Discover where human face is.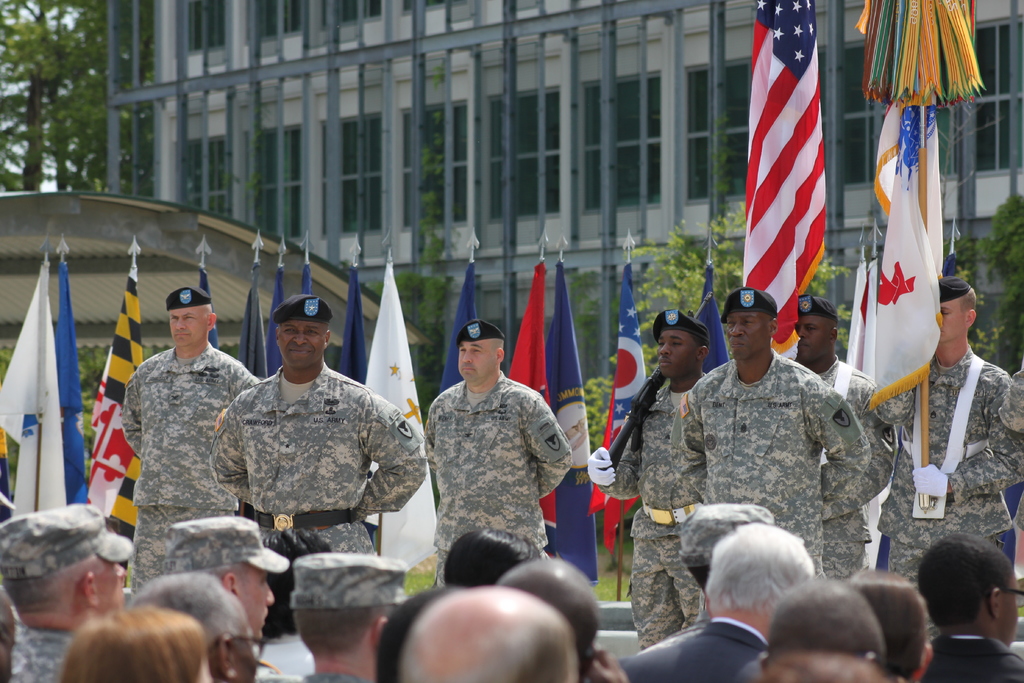
Discovered at {"left": 241, "top": 562, "right": 276, "bottom": 639}.
